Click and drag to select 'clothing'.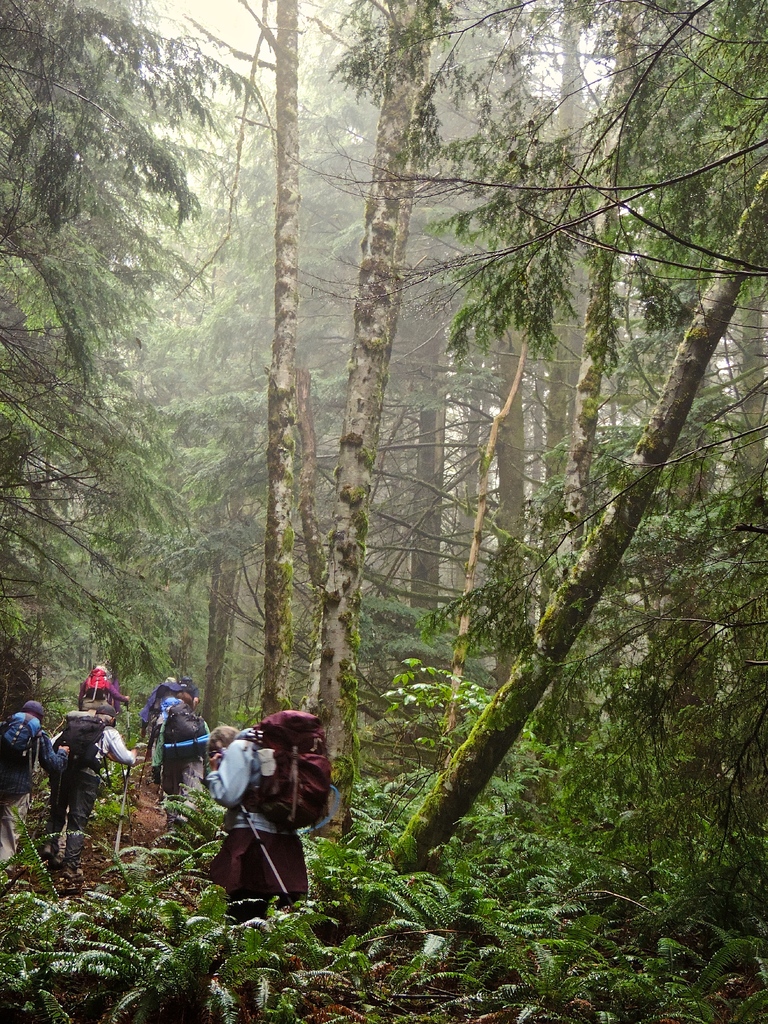
Selection: bbox=(195, 705, 325, 883).
